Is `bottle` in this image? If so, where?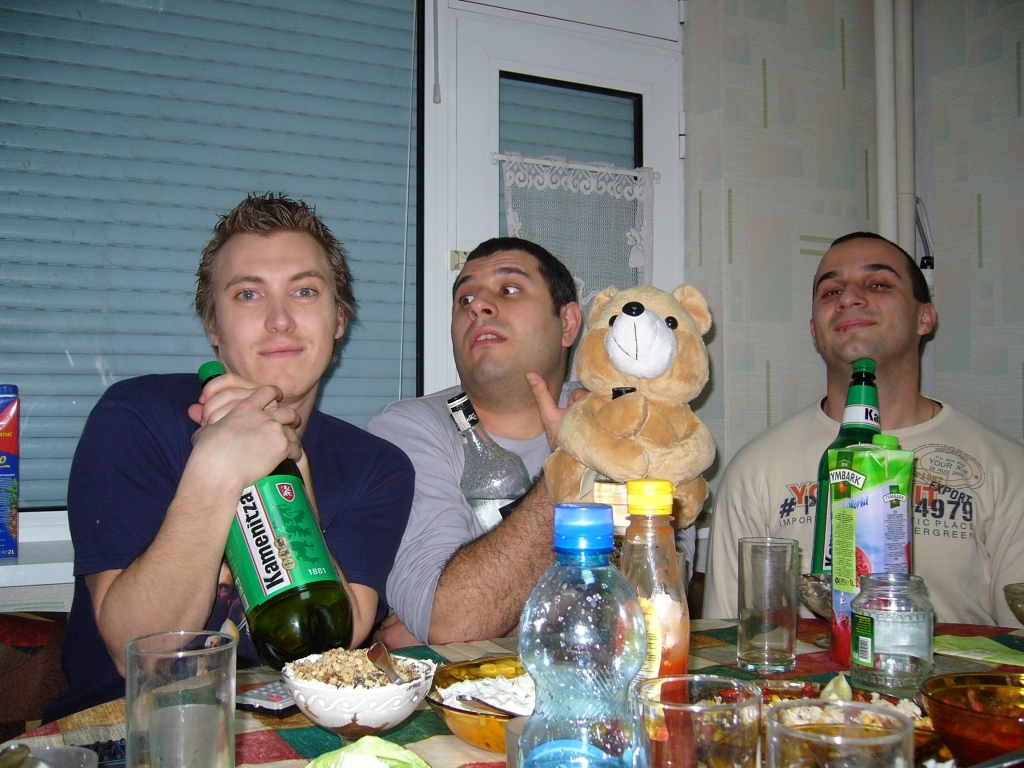
Yes, at x1=514, y1=488, x2=649, y2=744.
